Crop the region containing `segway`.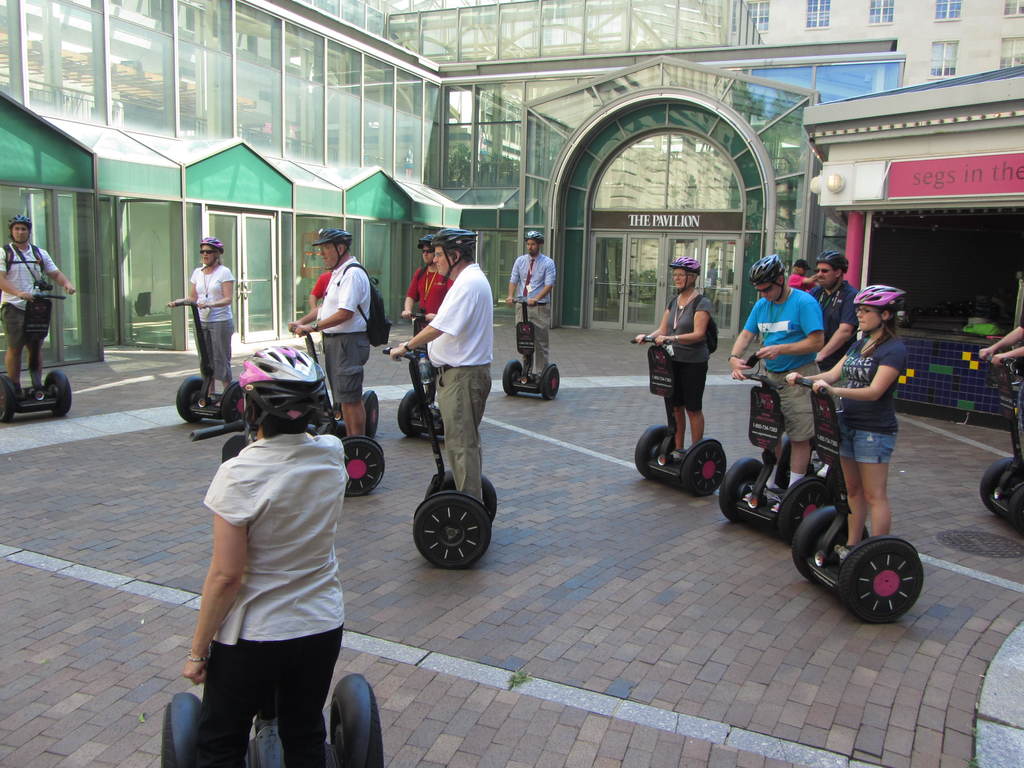
Crop region: select_region(380, 342, 501, 568).
